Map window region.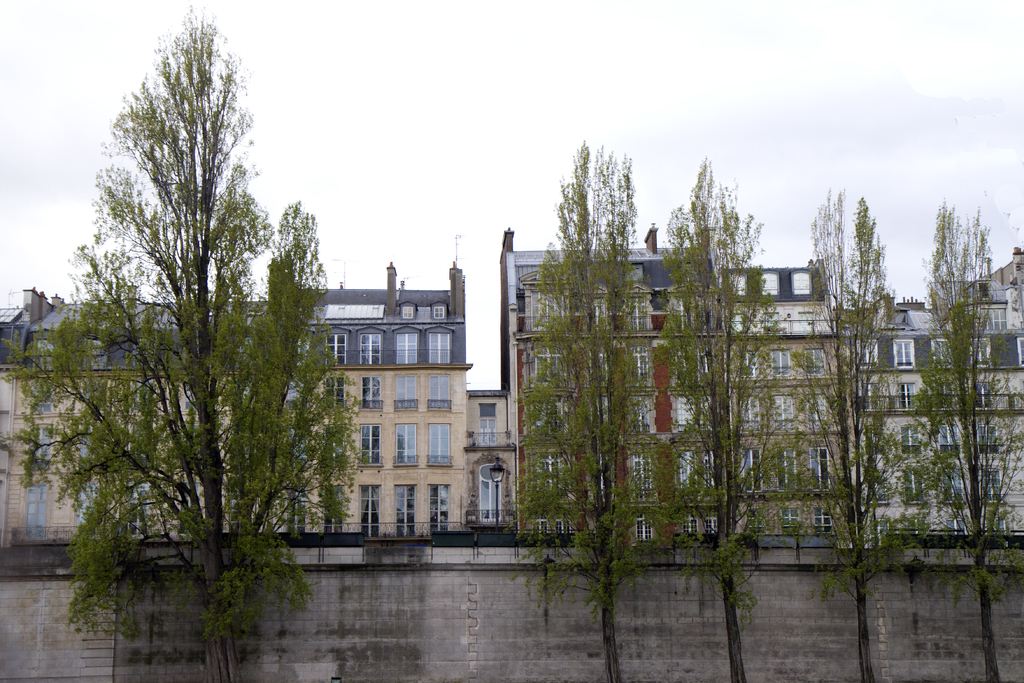
Mapped to [630, 448, 653, 498].
